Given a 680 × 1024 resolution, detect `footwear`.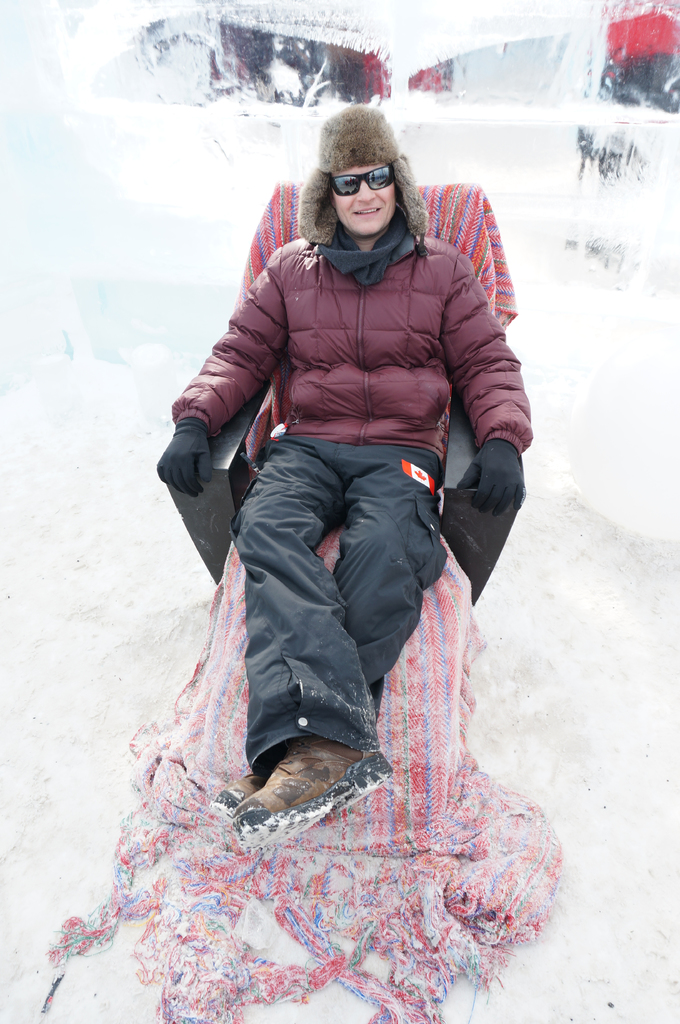
(210,771,265,824).
